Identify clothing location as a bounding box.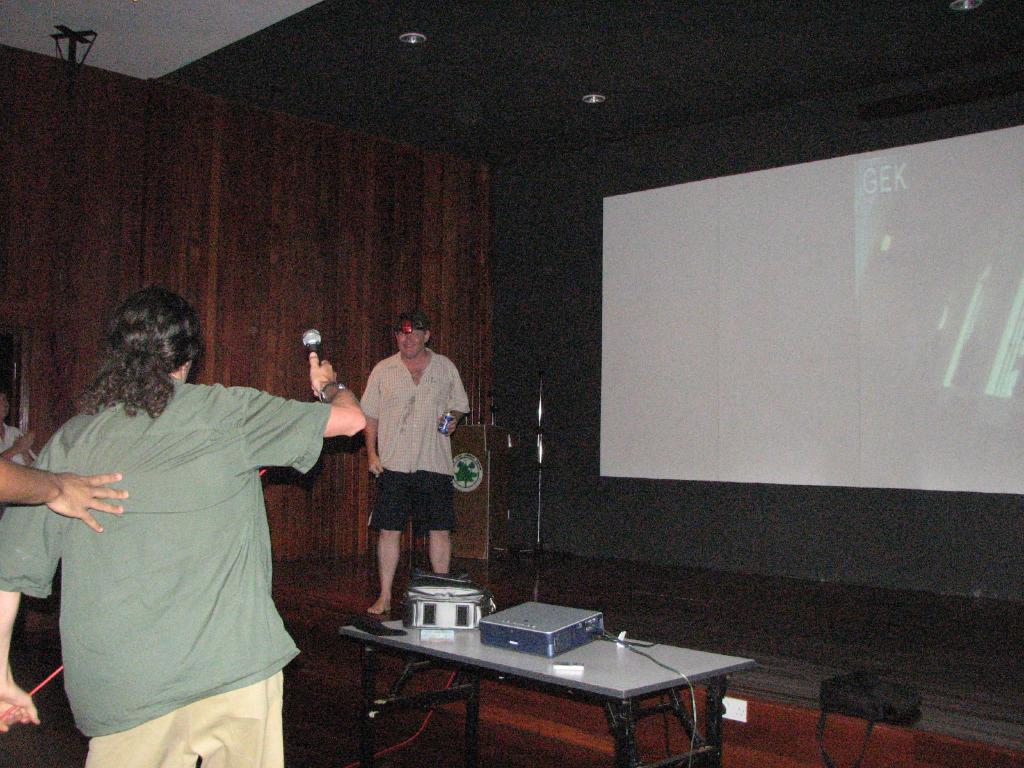
l=31, t=339, r=337, b=739.
